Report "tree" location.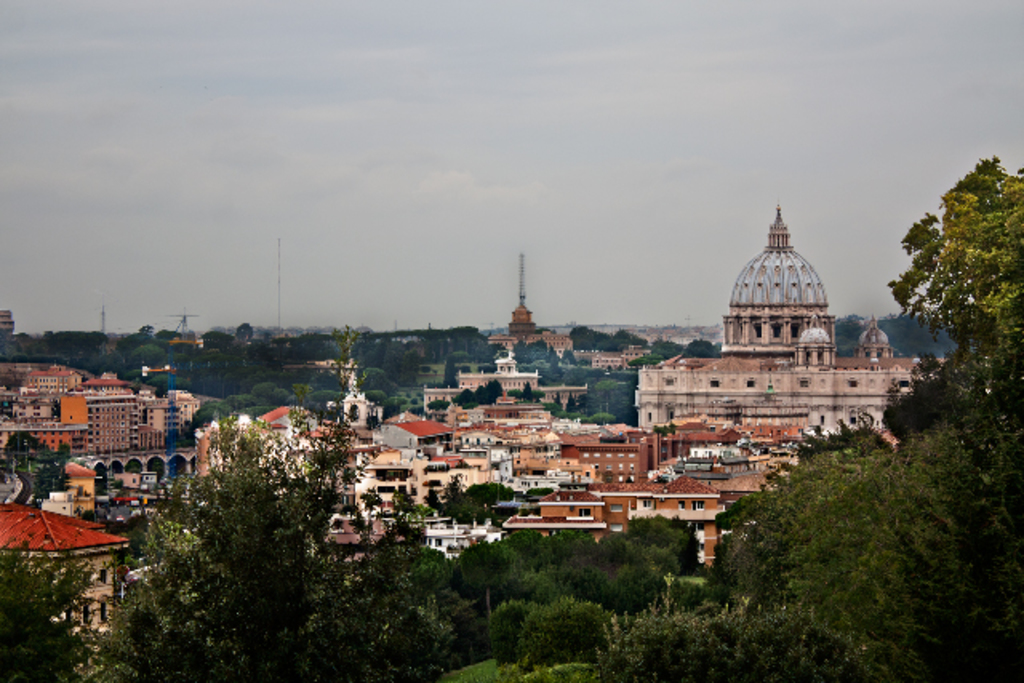
Report: <box>104,381,354,641</box>.
